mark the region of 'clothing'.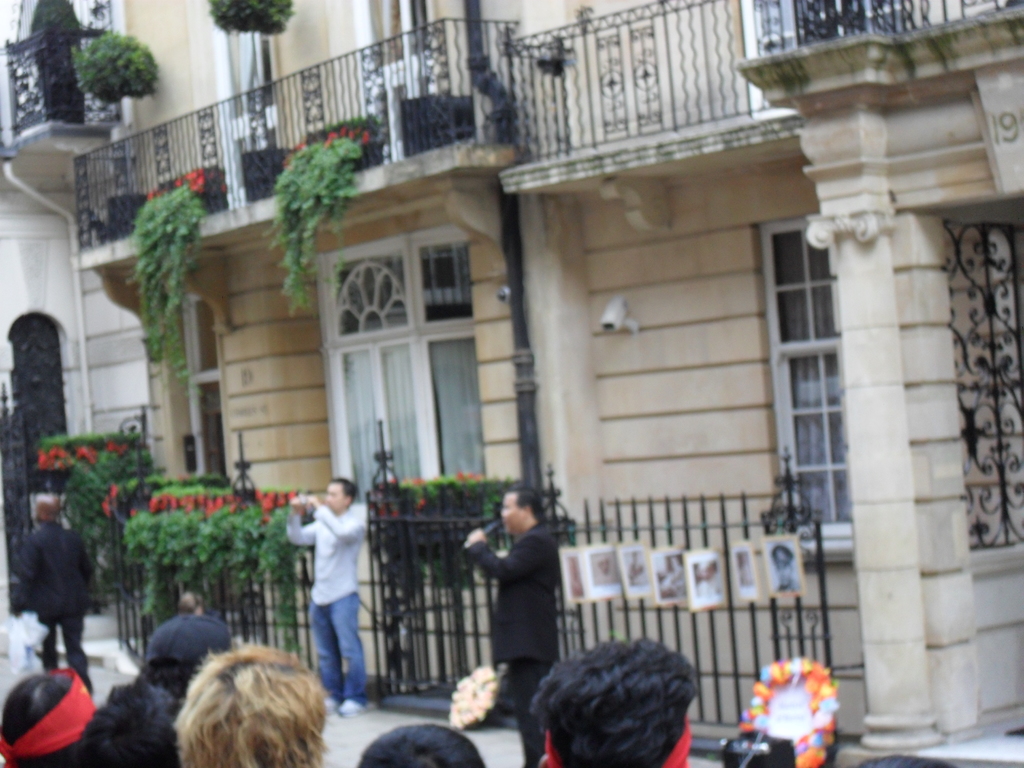
Region: x1=291 y1=474 x2=379 y2=713.
